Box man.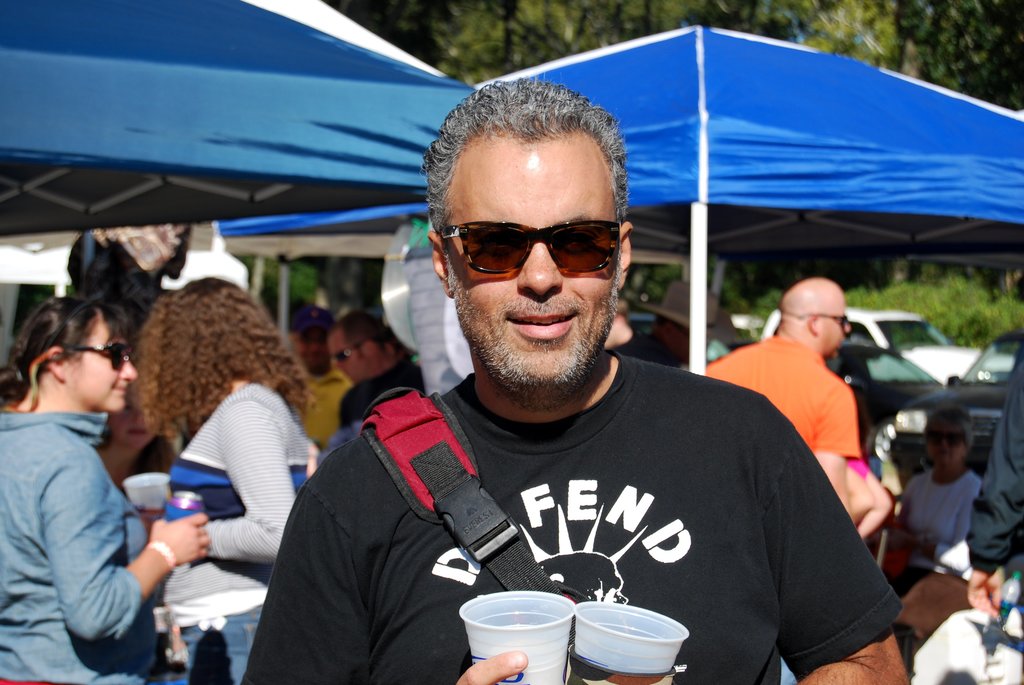
(left=965, top=335, right=1023, bottom=684).
